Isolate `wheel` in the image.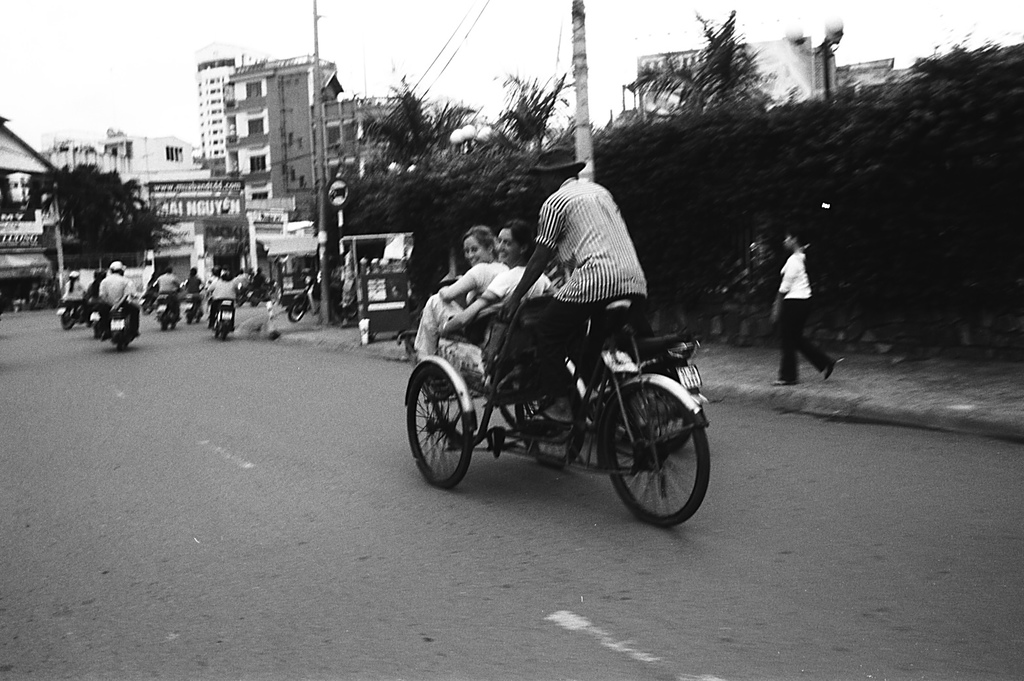
Isolated region: pyautogui.locateOnScreen(598, 382, 712, 538).
